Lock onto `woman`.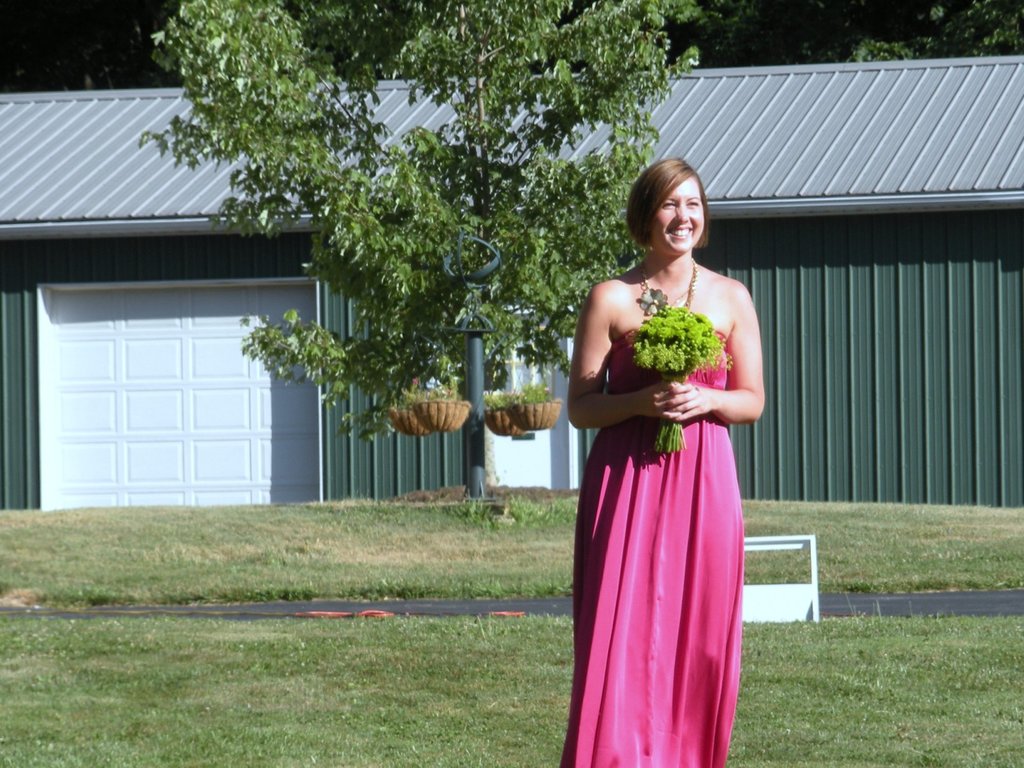
Locked: 563 156 765 767.
